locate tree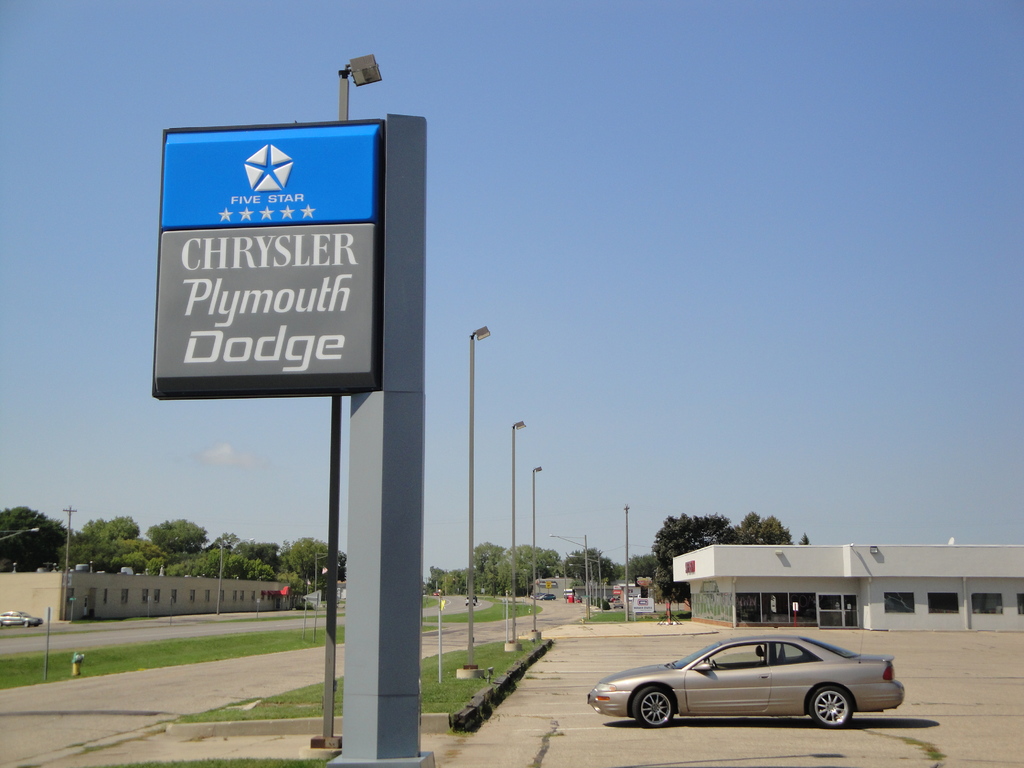
{"left": 147, "top": 520, "right": 211, "bottom": 556}
